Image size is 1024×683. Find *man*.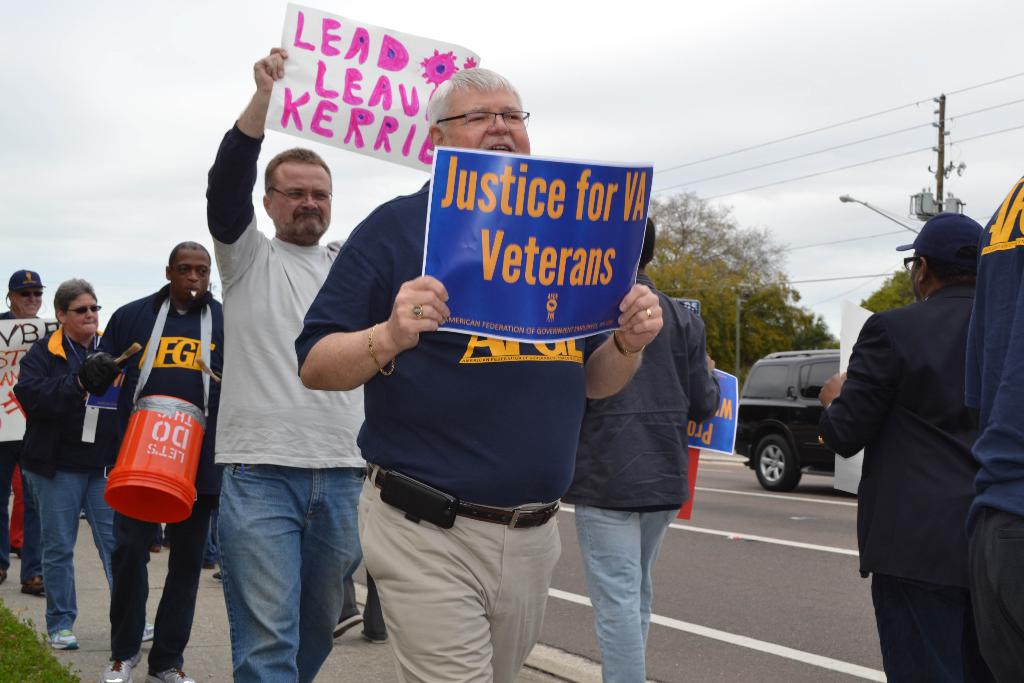
{"left": 76, "top": 238, "right": 223, "bottom": 682}.
